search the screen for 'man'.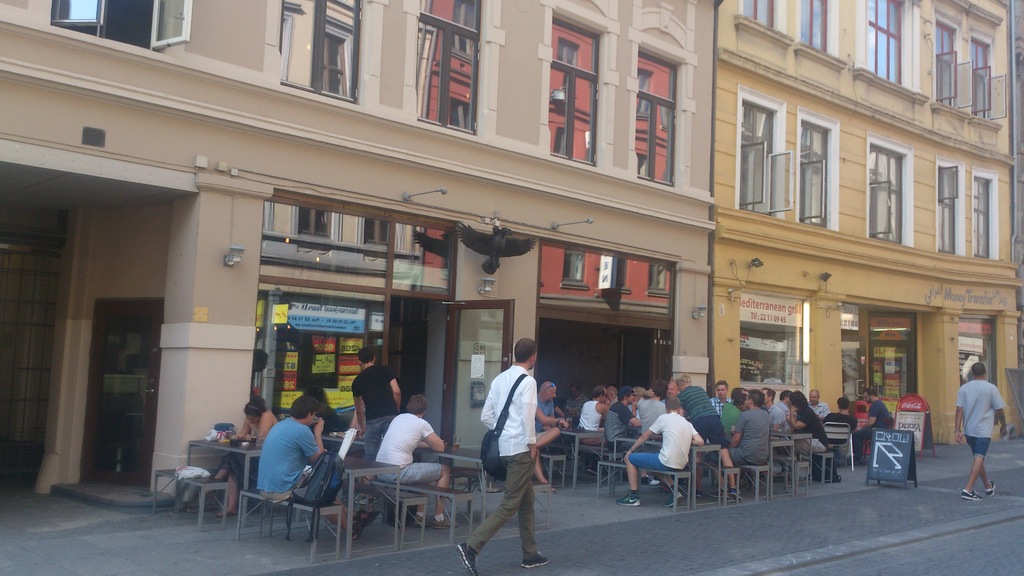
Found at l=852, t=386, r=893, b=467.
